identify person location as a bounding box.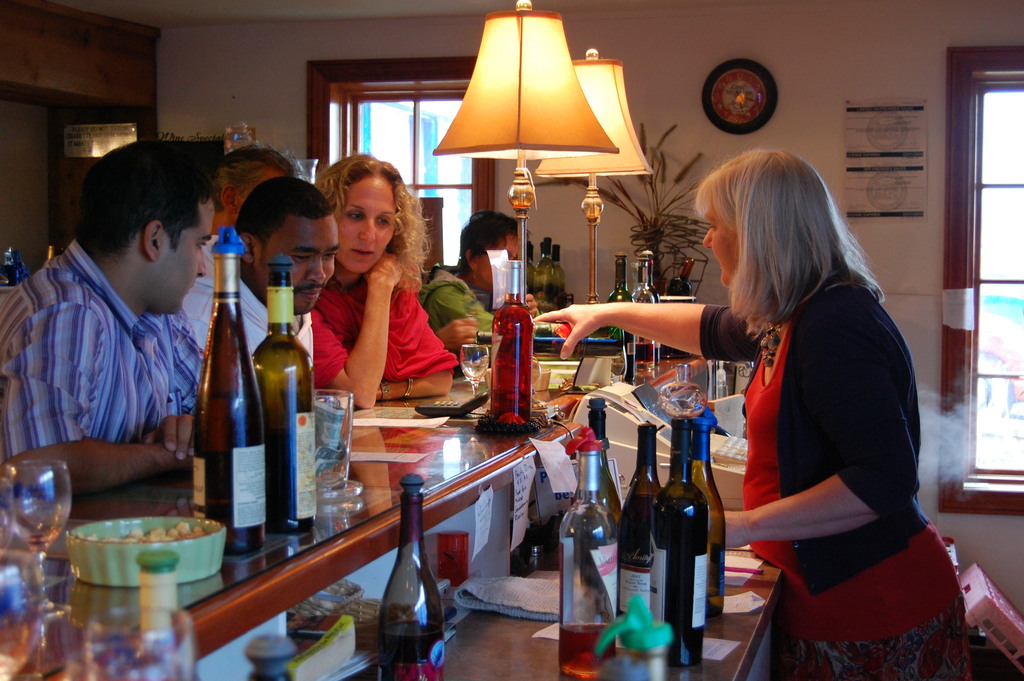
[left=224, top=145, right=301, bottom=245].
